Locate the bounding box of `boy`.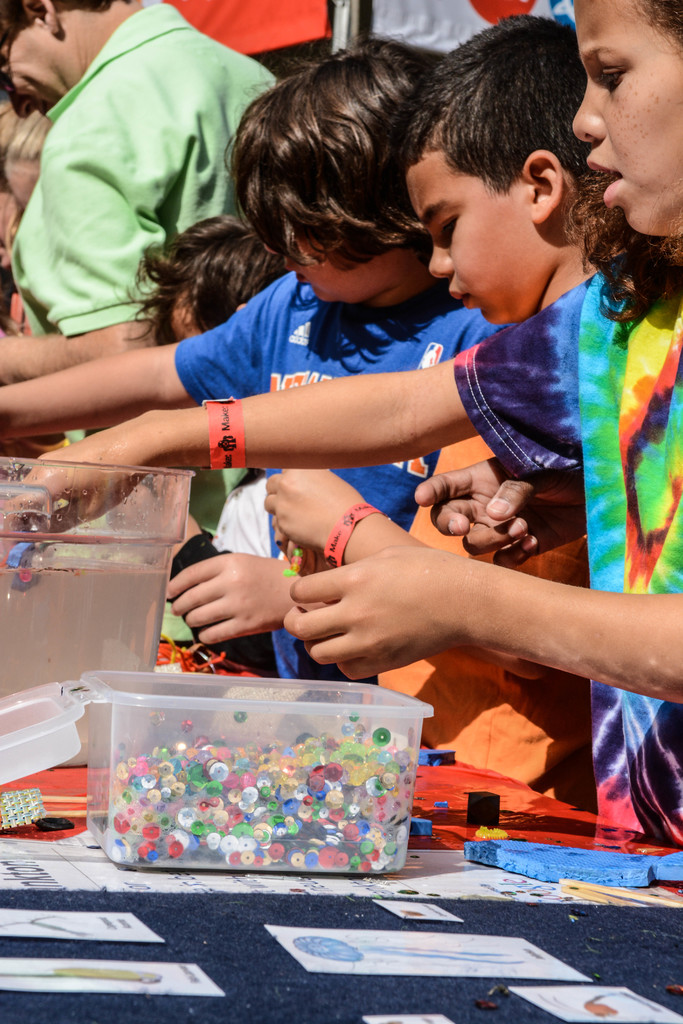
Bounding box: l=156, t=0, r=627, b=818.
